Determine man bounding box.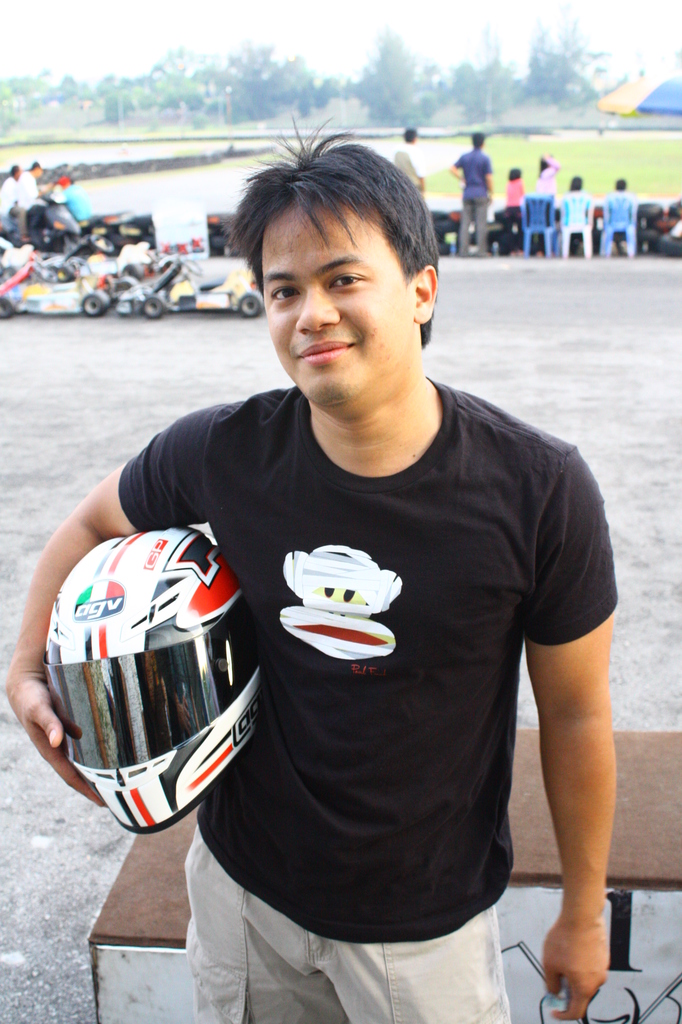
Determined: {"x1": 15, "y1": 161, "x2": 44, "y2": 230}.
